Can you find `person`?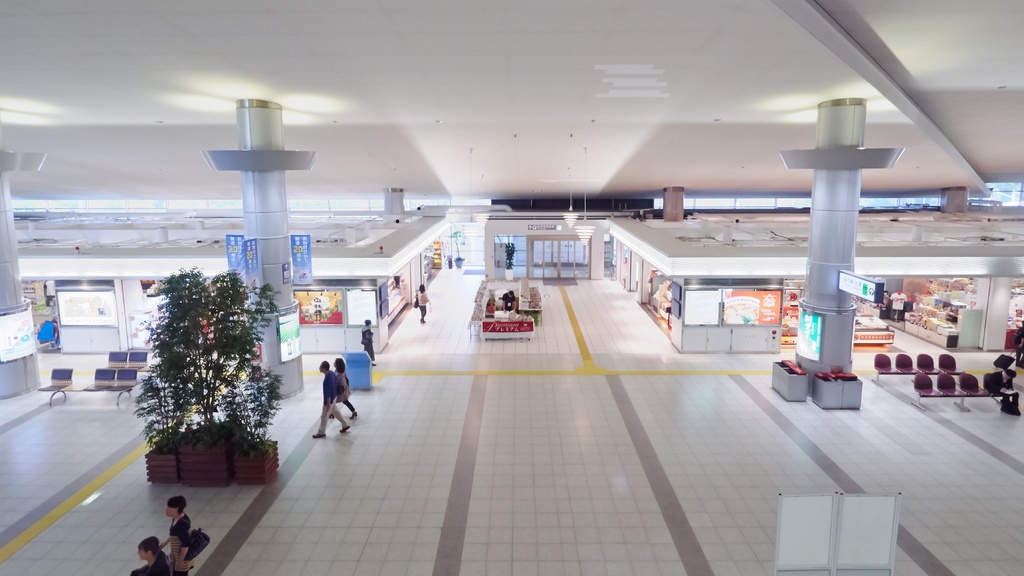
Yes, bounding box: {"x1": 357, "y1": 321, "x2": 377, "y2": 367}.
